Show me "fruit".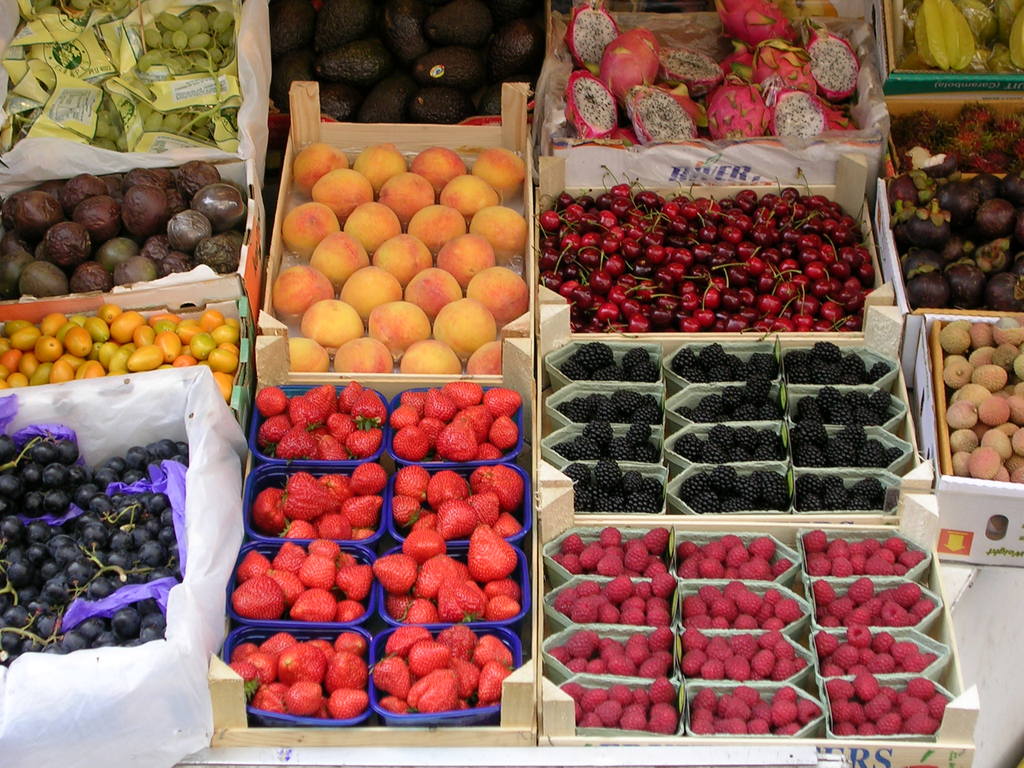
"fruit" is here: rect(0, 160, 247, 299).
